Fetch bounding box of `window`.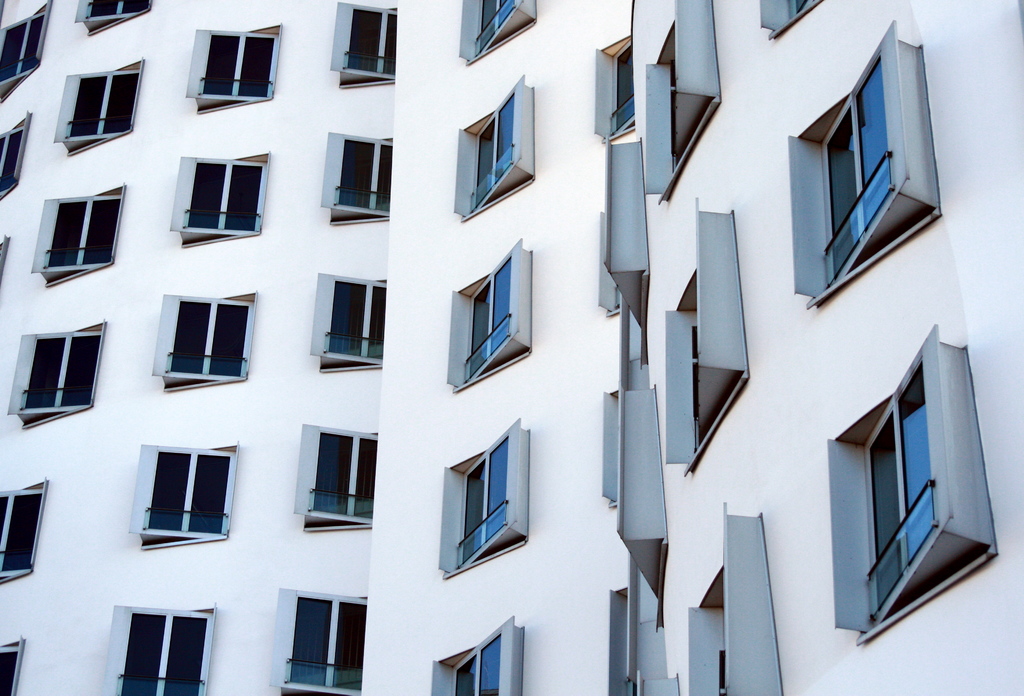
Bbox: Rect(106, 604, 213, 695).
